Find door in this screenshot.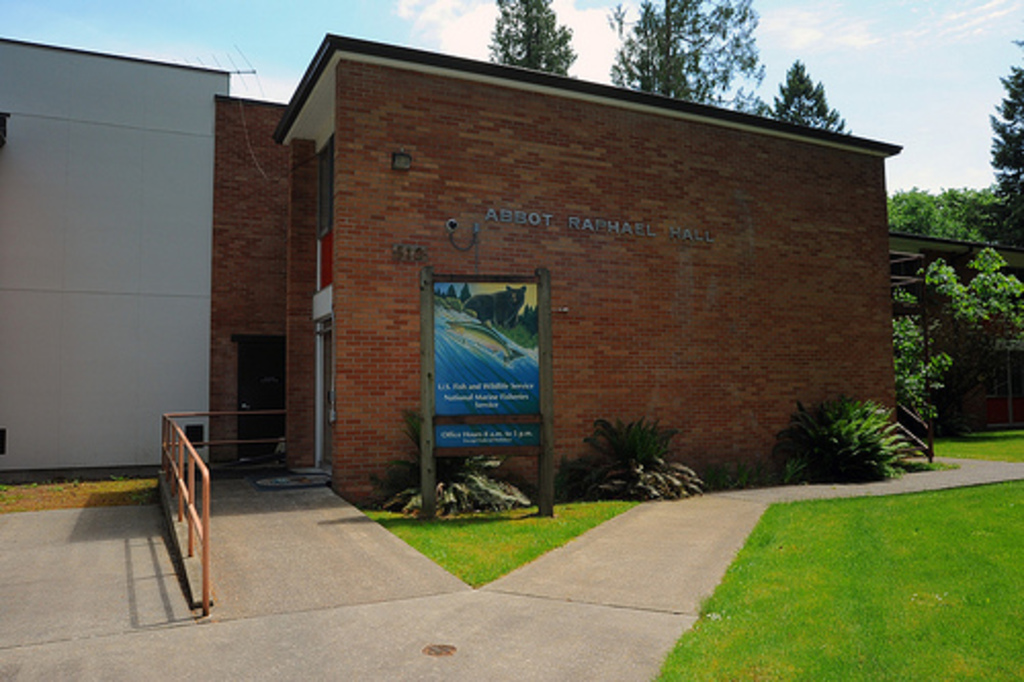
The bounding box for door is bbox=[240, 336, 287, 463].
